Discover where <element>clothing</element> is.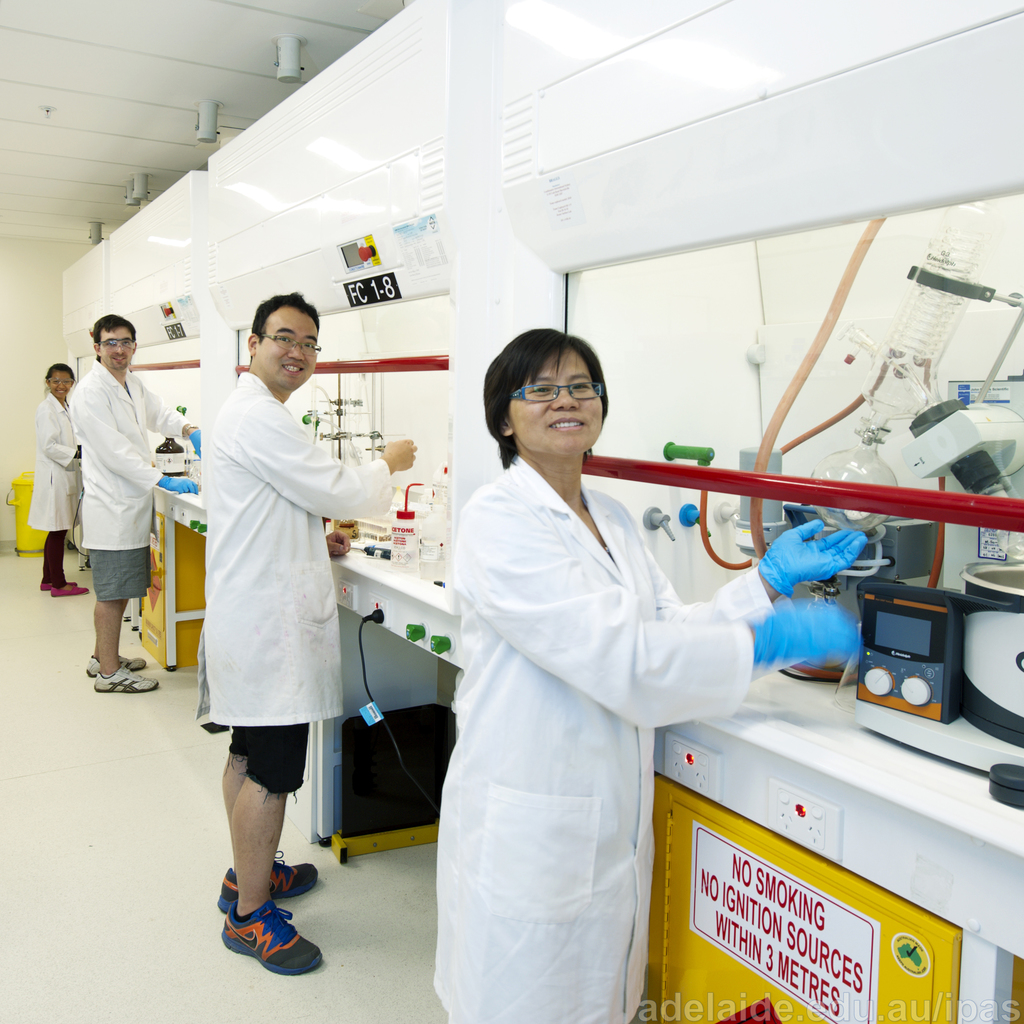
Discovered at box(412, 407, 774, 984).
